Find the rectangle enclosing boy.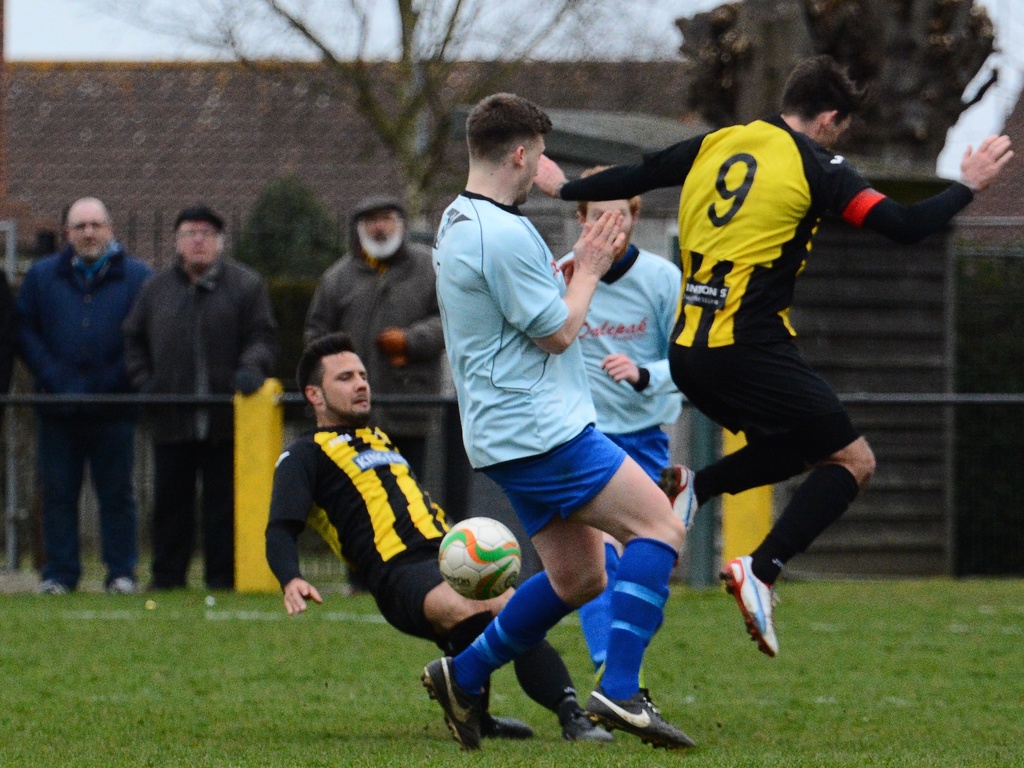
(x1=532, y1=53, x2=1014, y2=658).
